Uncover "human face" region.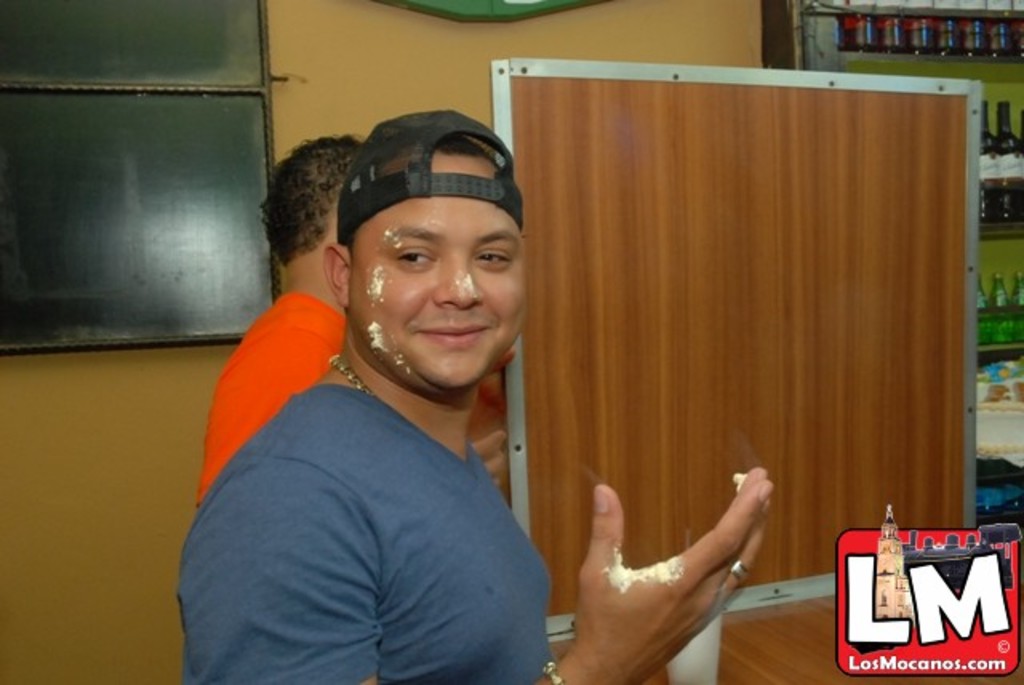
Uncovered: 350/168/531/402.
